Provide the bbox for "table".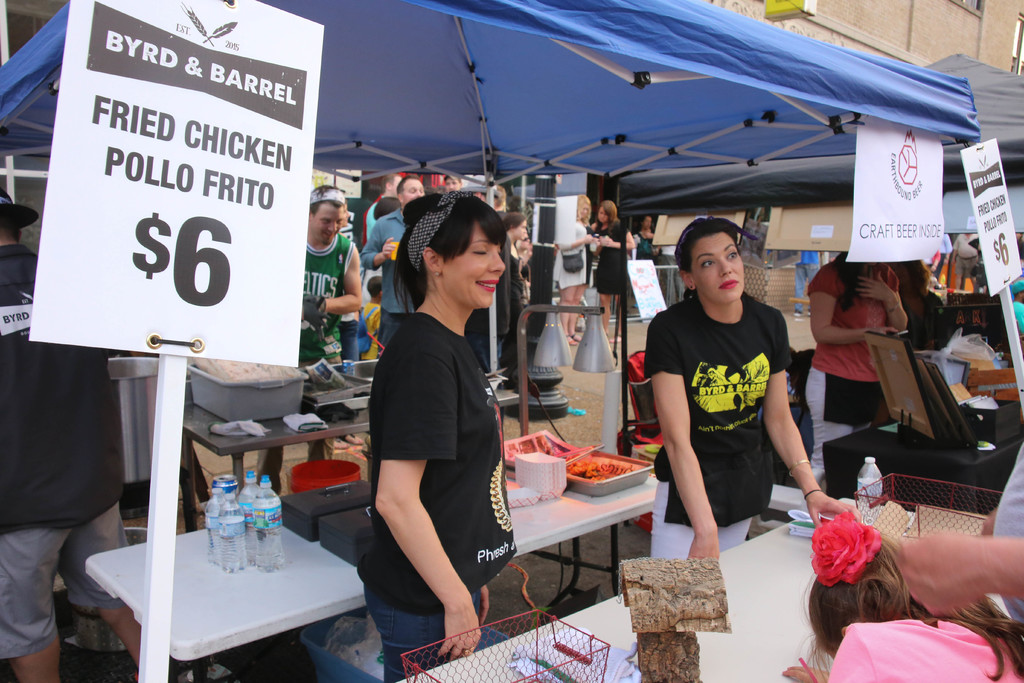
[811,383,1023,526].
